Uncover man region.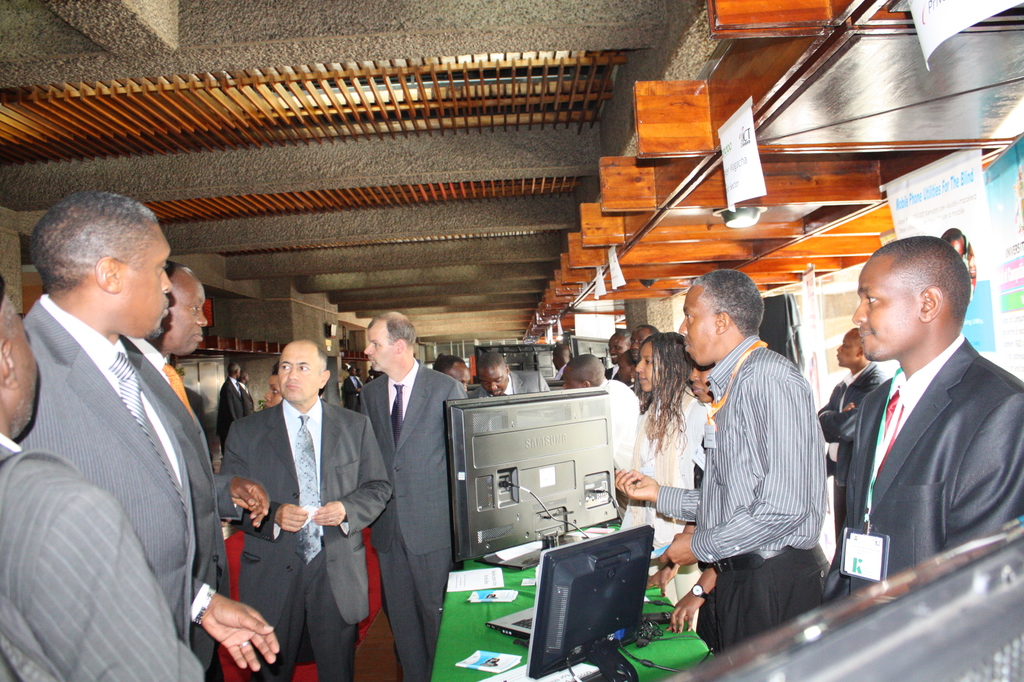
Uncovered: bbox=(820, 234, 1023, 608).
